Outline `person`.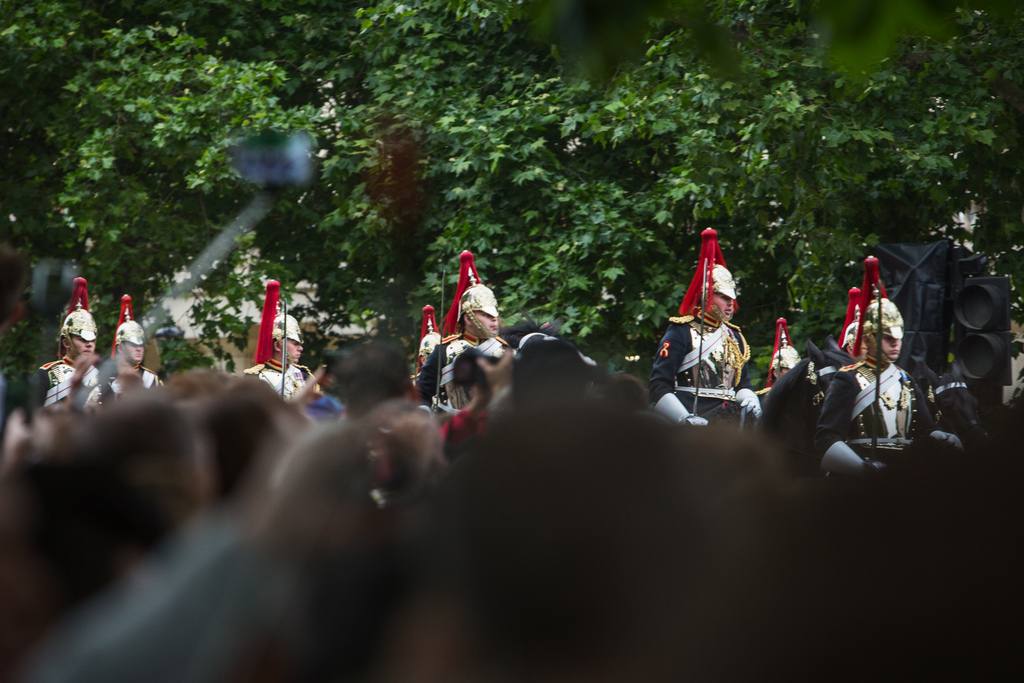
Outline: left=35, top=275, right=101, bottom=414.
